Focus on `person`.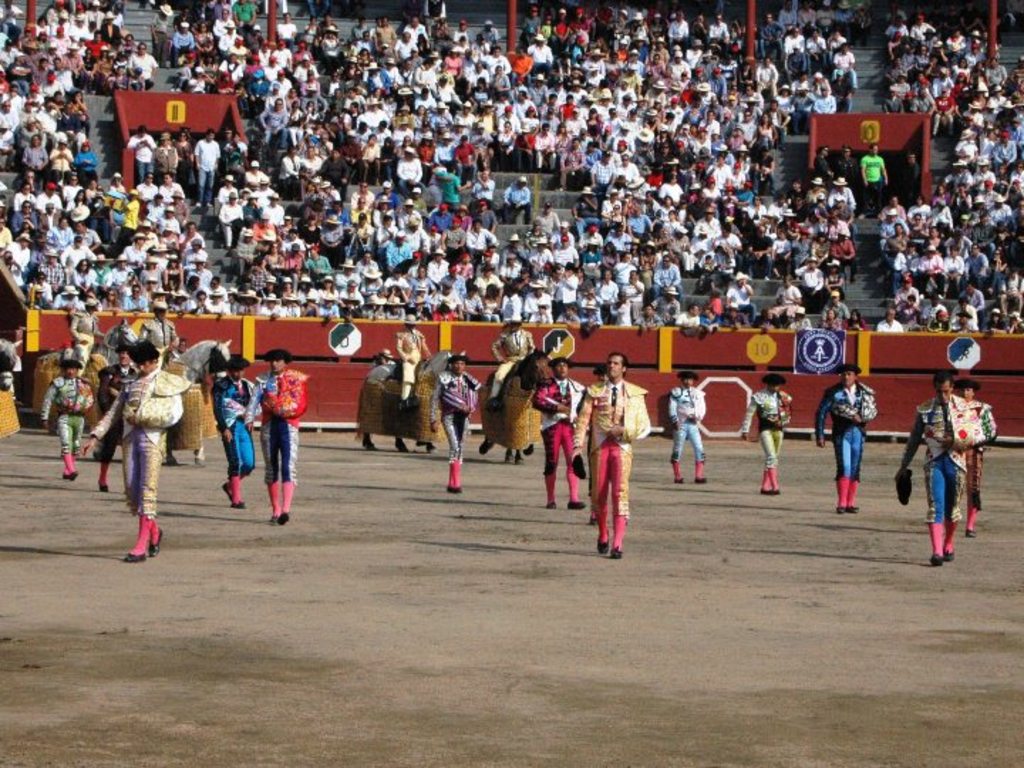
Focused at bbox=[525, 282, 553, 314].
